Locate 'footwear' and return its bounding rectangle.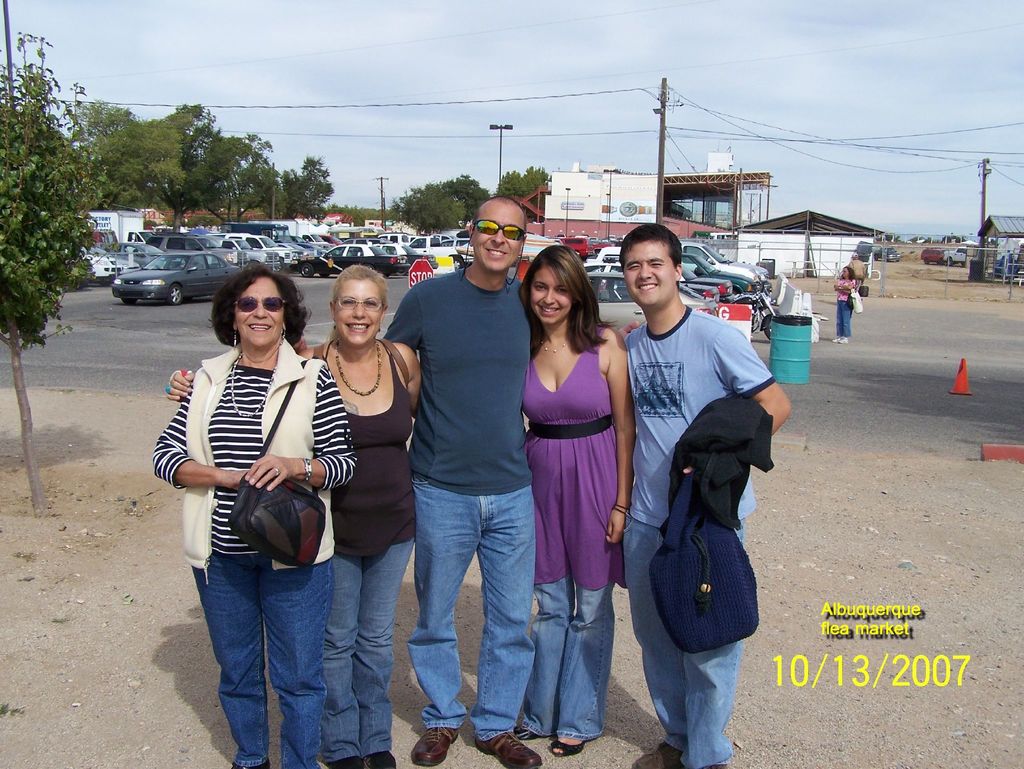
(317,749,362,768).
